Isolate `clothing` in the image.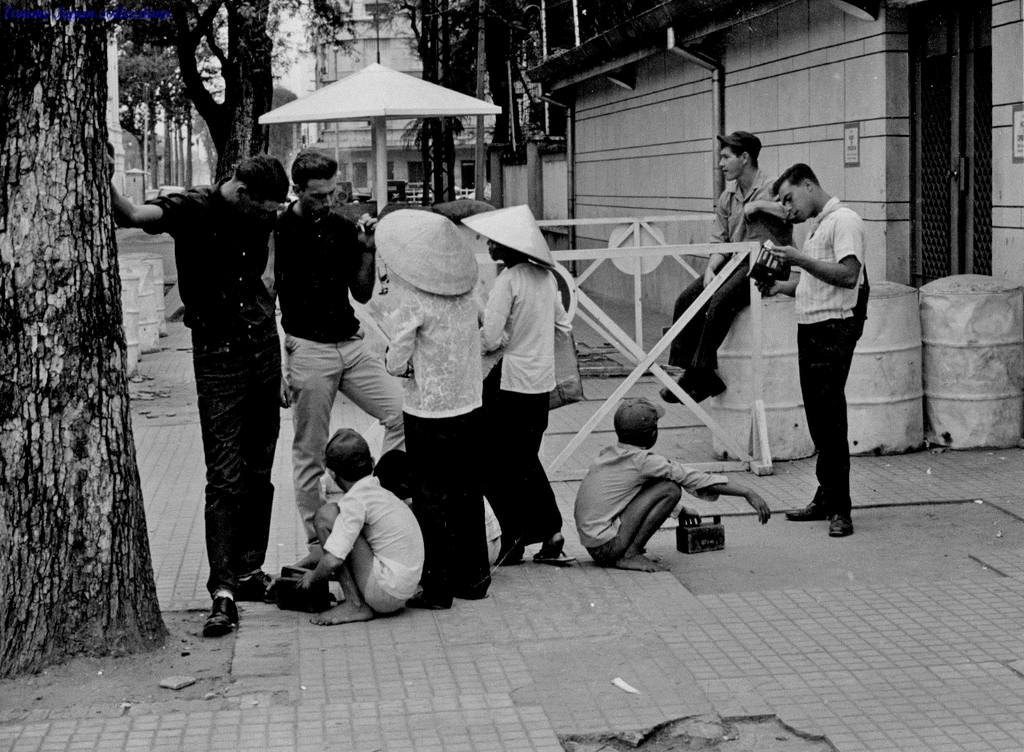
Isolated region: box=[482, 258, 570, 547].
